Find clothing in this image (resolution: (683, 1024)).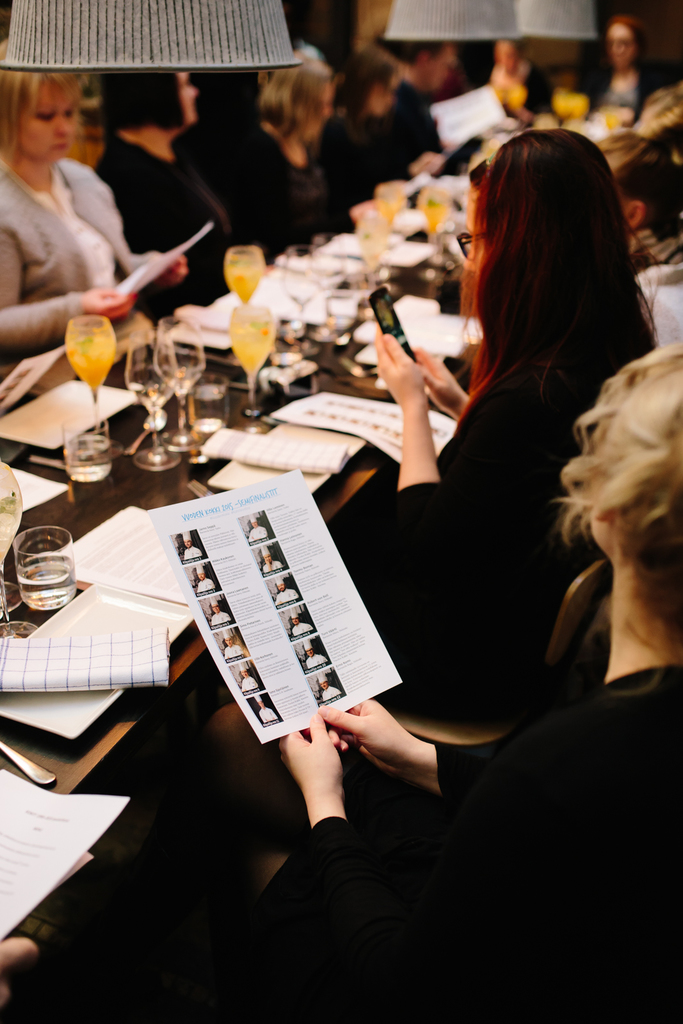
x1=223, y1=662, x2=682, y2=1023.
